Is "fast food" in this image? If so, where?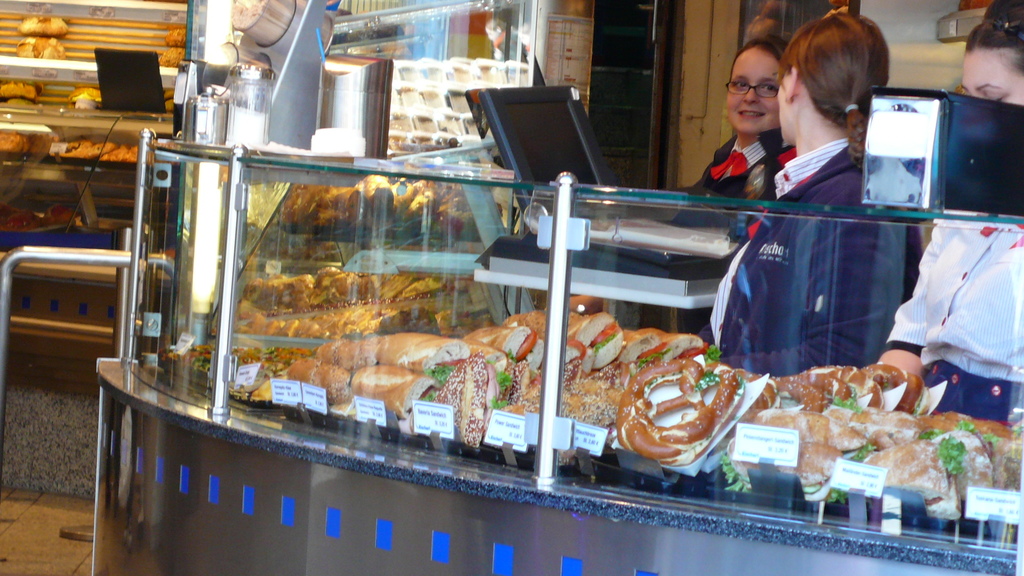
Yes, at <box>572,287,596,324</box>.
